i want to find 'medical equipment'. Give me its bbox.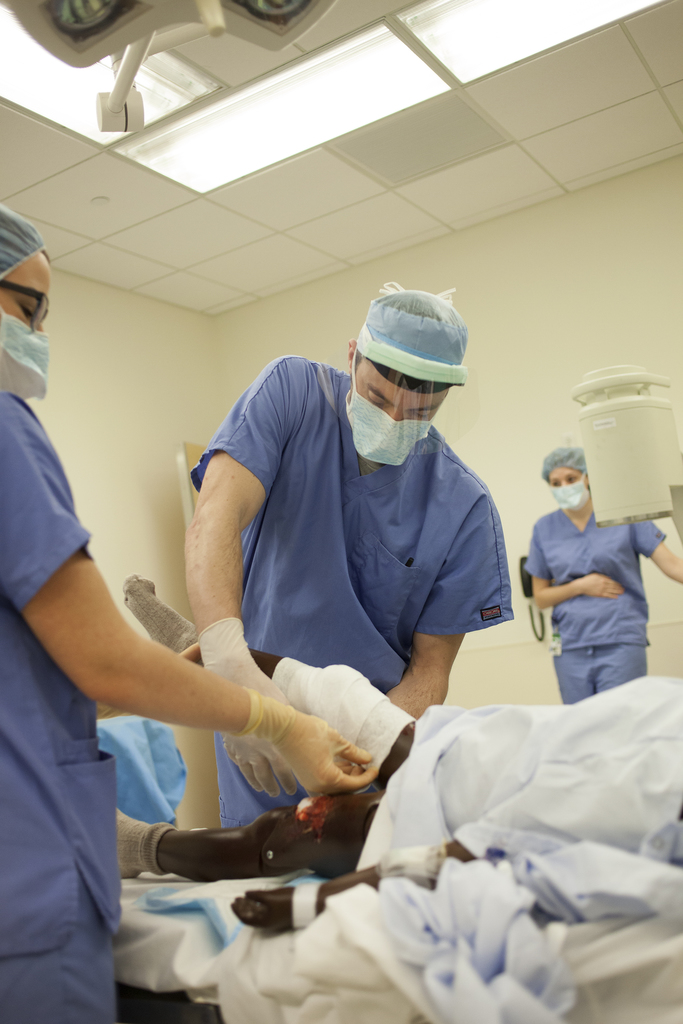
{"x1": 111, "y1": 826, "x2": 682, "y2": 1023}.
